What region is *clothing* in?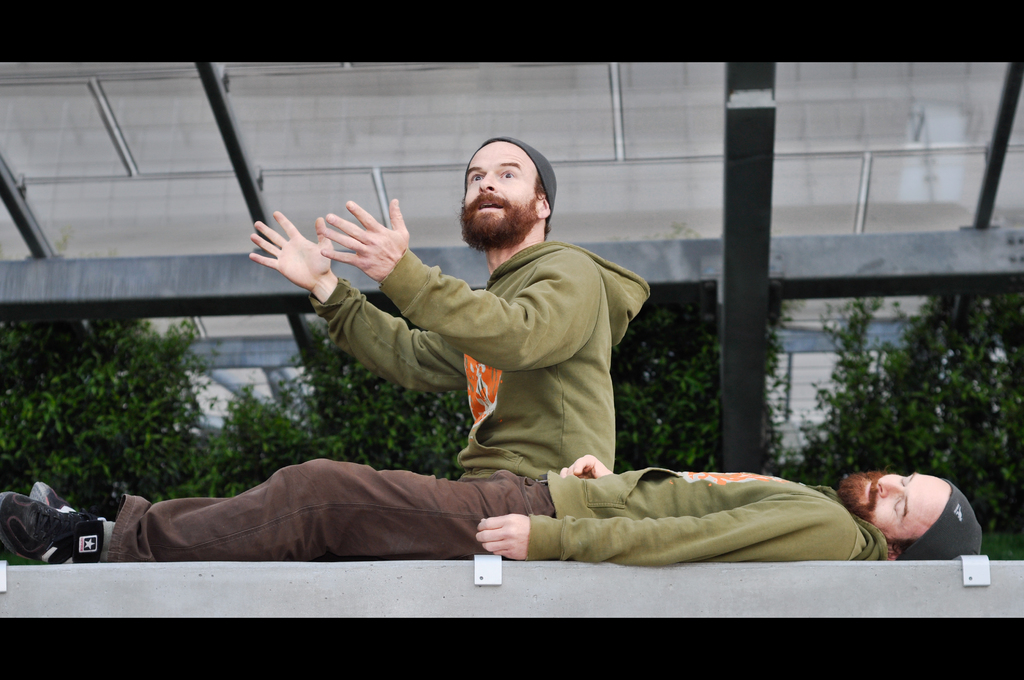
<bbox>360, 183, 665, 501</bbox>.
